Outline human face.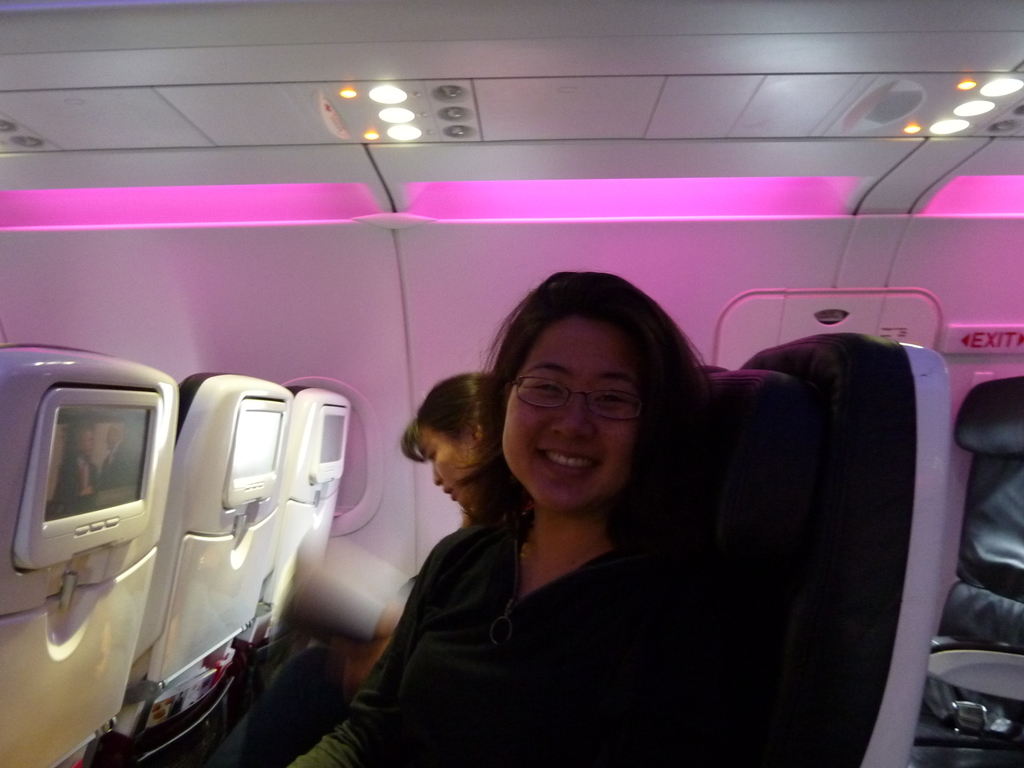
Outline: region(417, 420, 477, 505).
